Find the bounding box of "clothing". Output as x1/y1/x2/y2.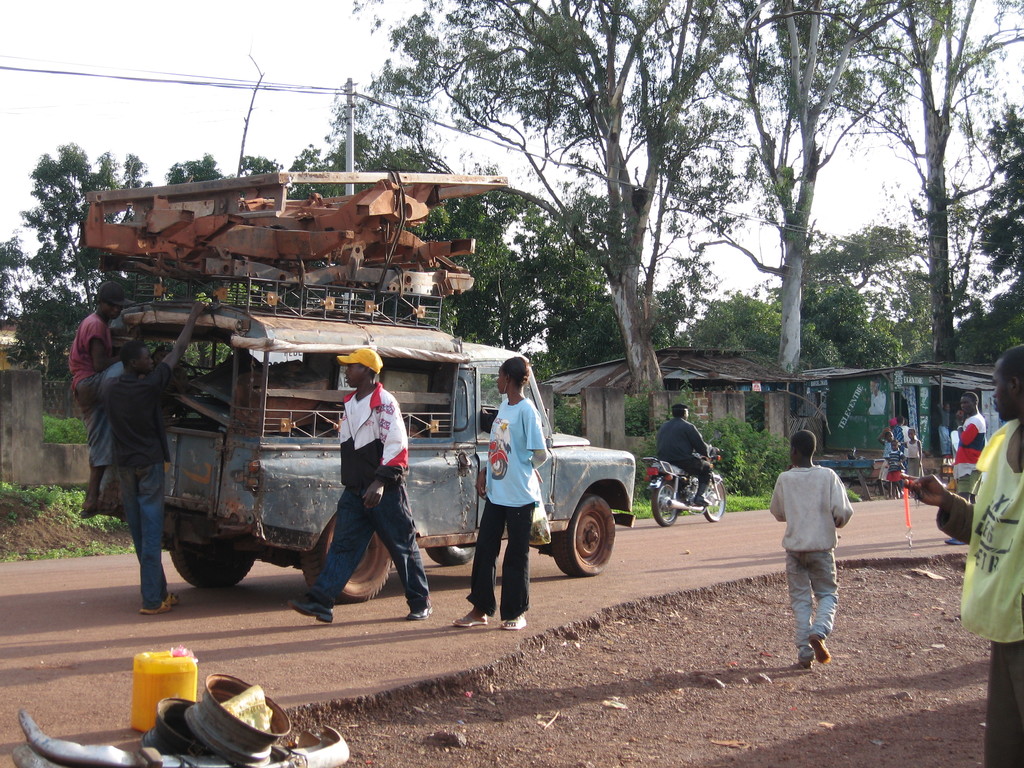
935/407/953/454.
